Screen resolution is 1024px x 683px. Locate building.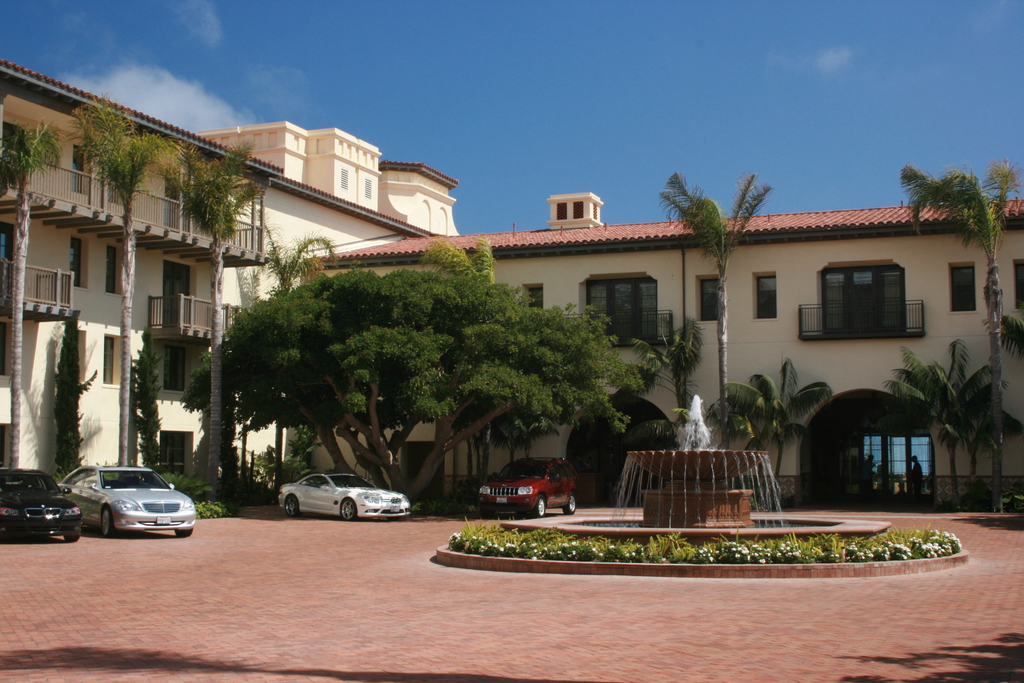
left=198, top=124, right=384, bottom=210.
